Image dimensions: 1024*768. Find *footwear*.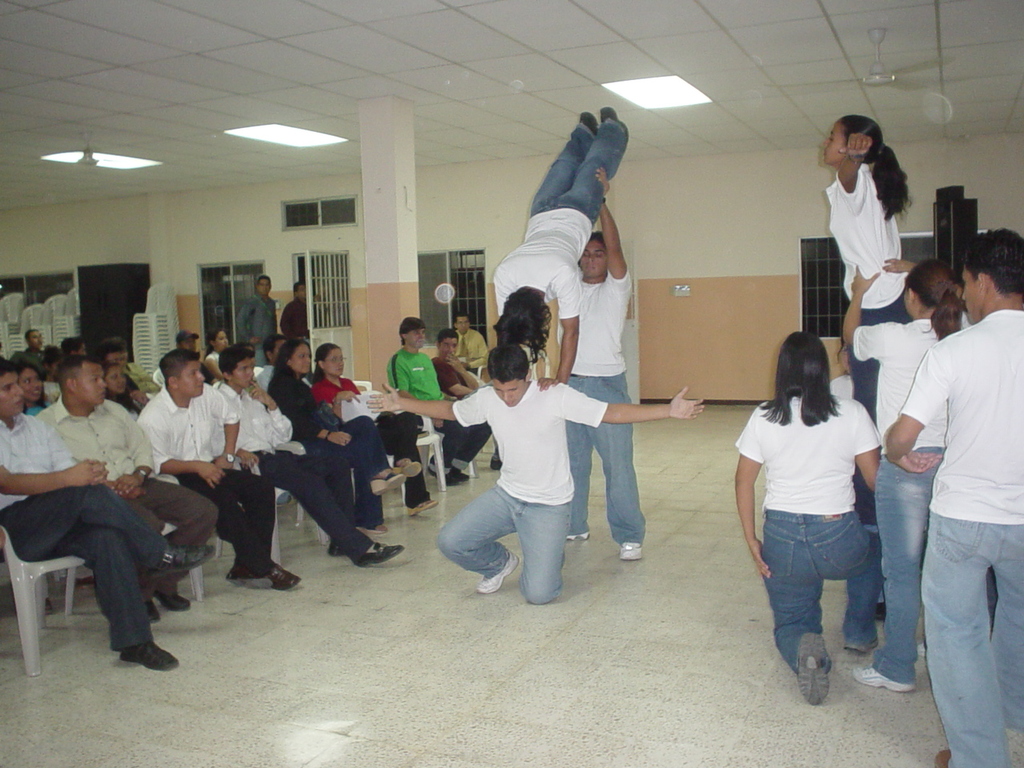
Rect(842, 638, 882, 656).
